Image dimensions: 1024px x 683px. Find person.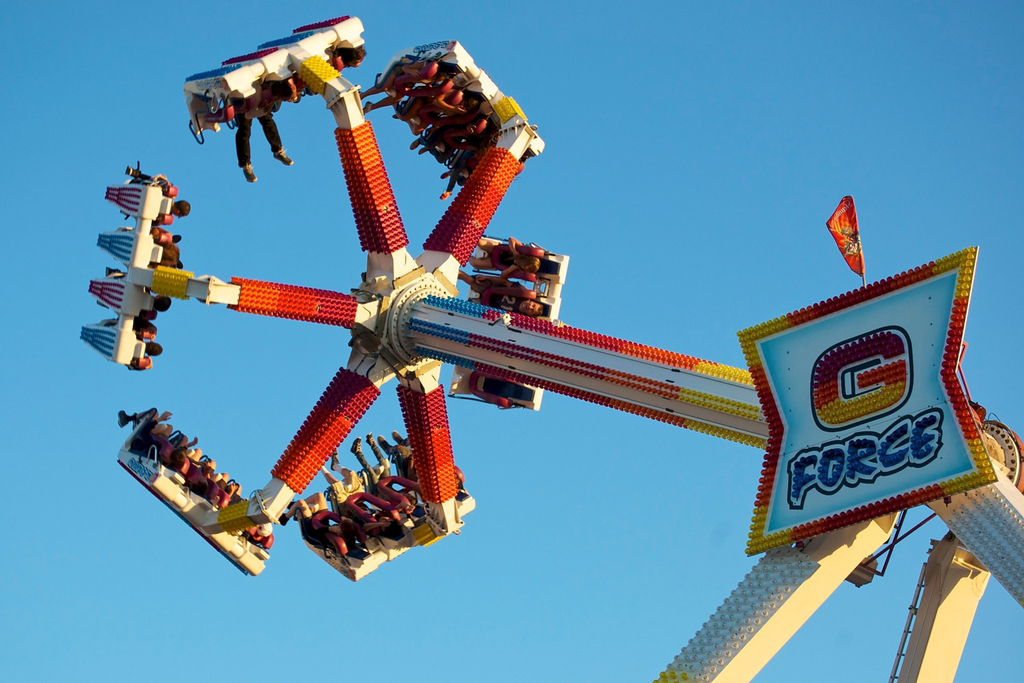
BBox(467, 232, 543, 279).
